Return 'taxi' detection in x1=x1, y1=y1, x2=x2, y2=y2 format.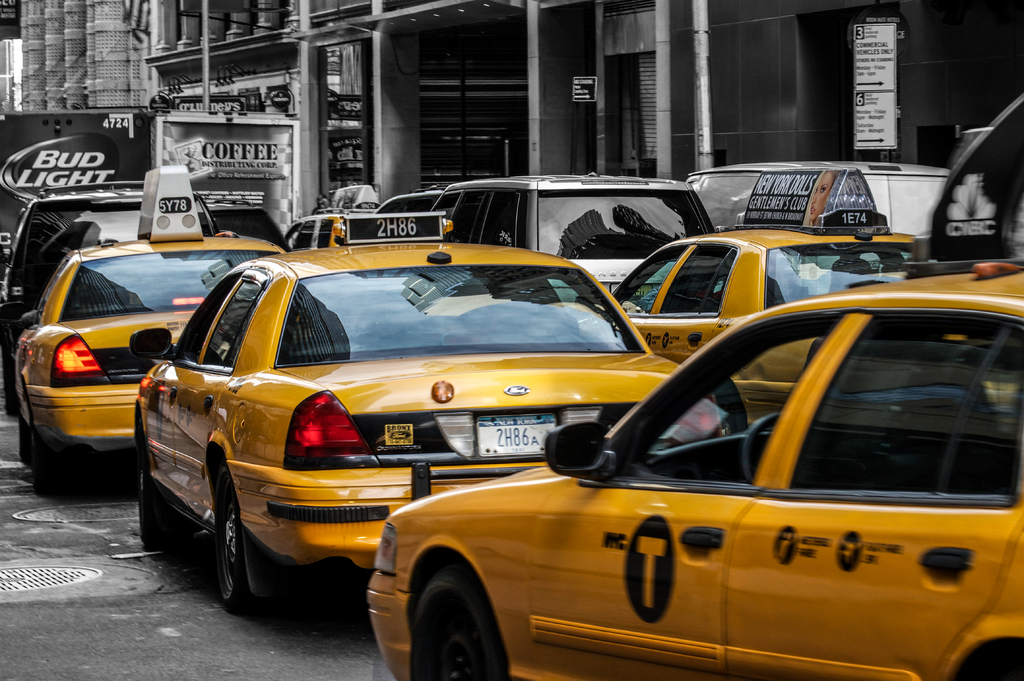
x1=131, y1=211, x2=710, y2=616.
